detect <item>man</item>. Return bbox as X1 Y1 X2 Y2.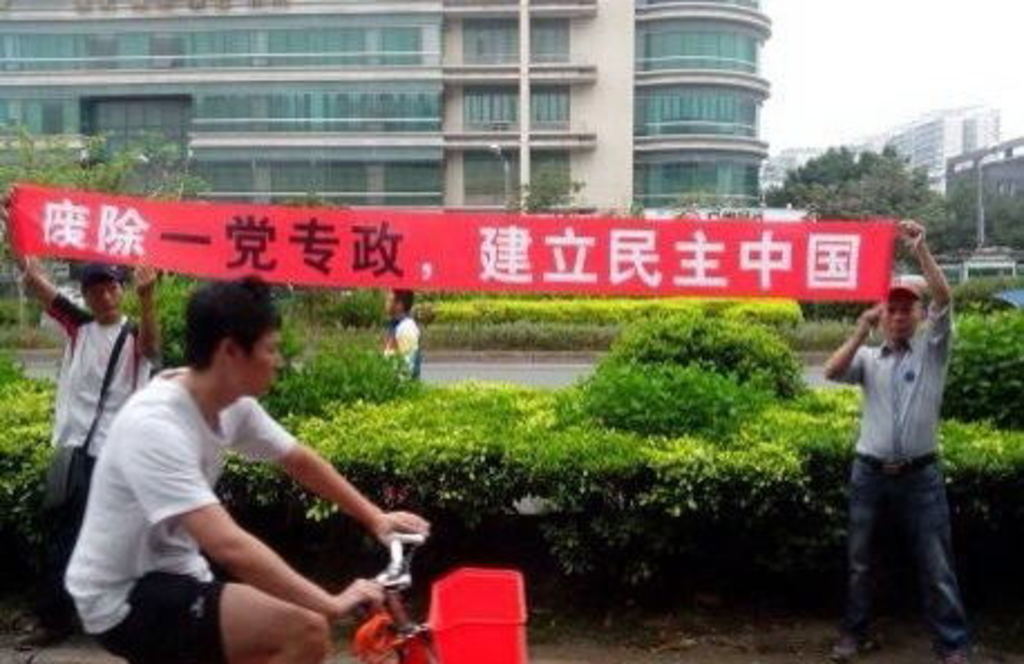
818 217 982 662.
